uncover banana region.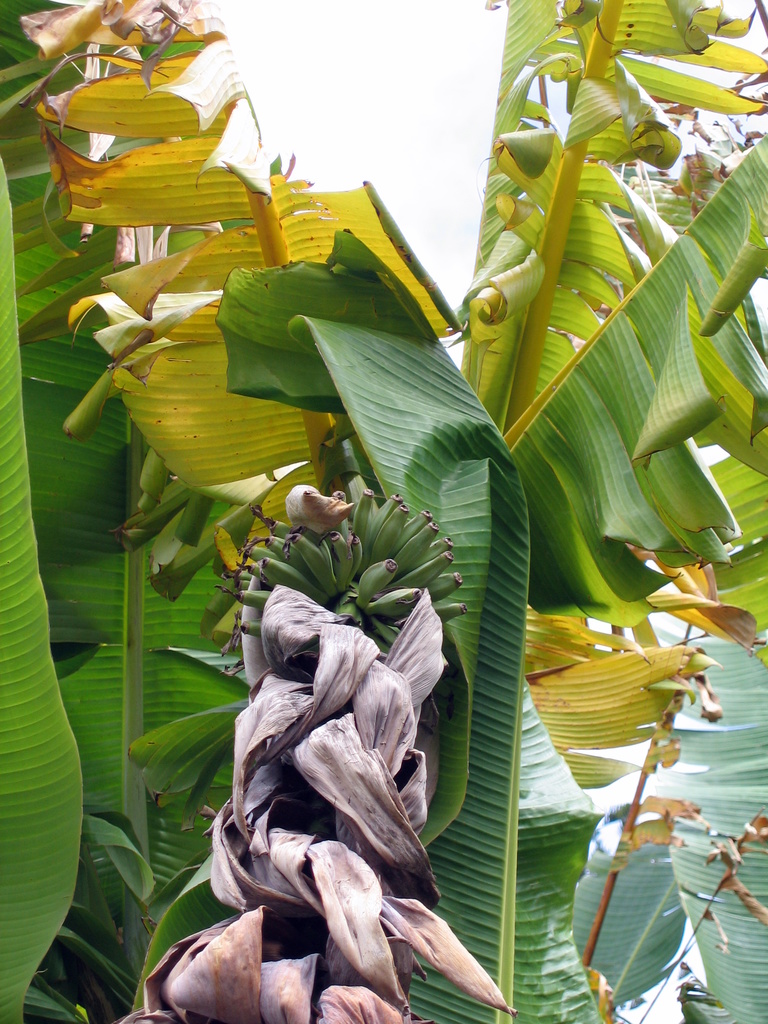
Uncovered: (357, 555, 399, 607).
